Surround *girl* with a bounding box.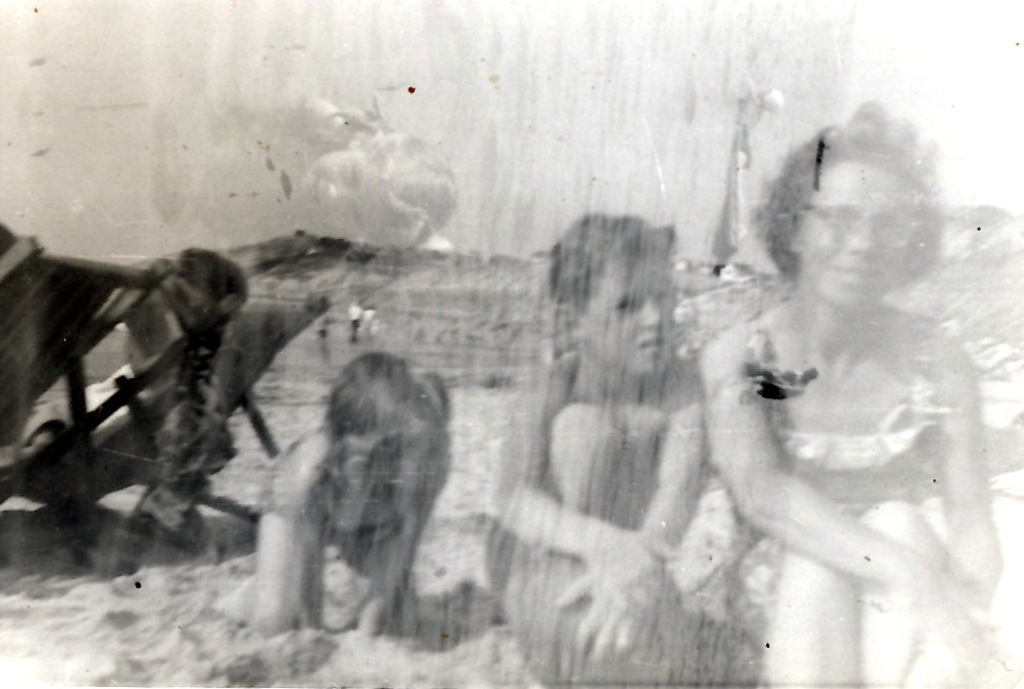
<bbox>483, 204, 716, 688</bbox>.
